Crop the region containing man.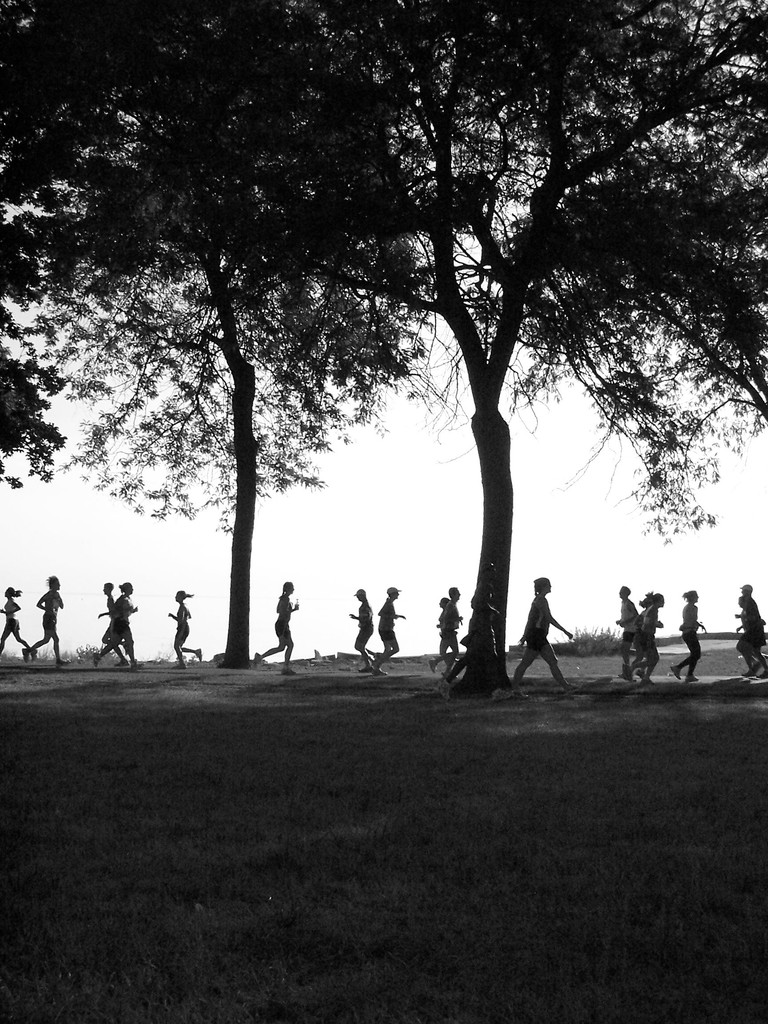
Crop region: bbox=(447, 591, 513, 695).
